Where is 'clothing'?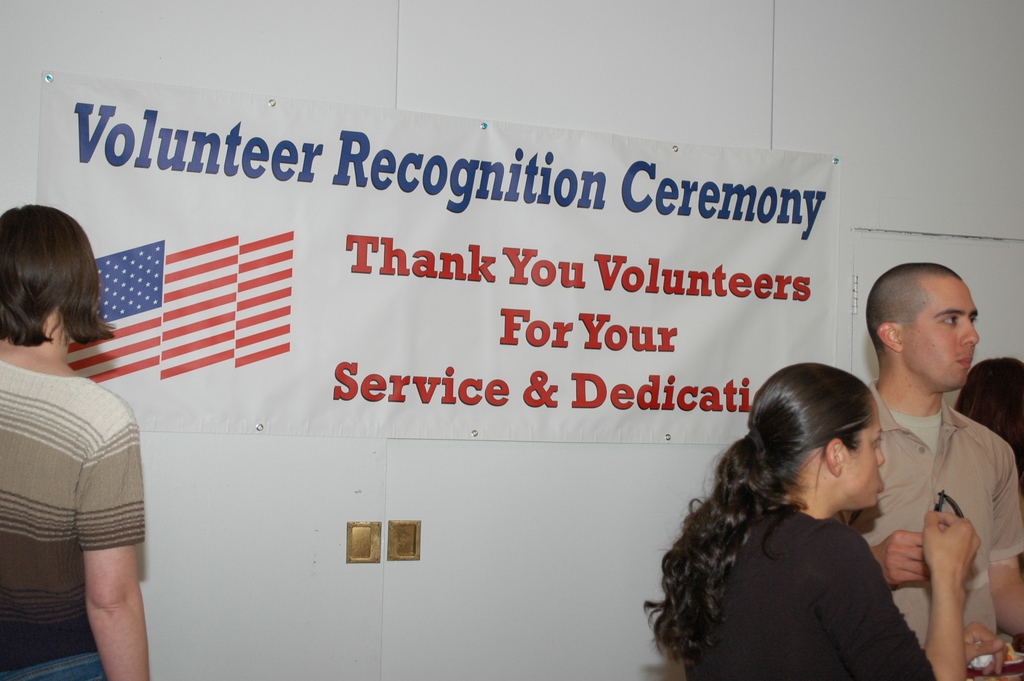
{"left": 831, "top": 382, "right": 1023, "bottom": 680}.
